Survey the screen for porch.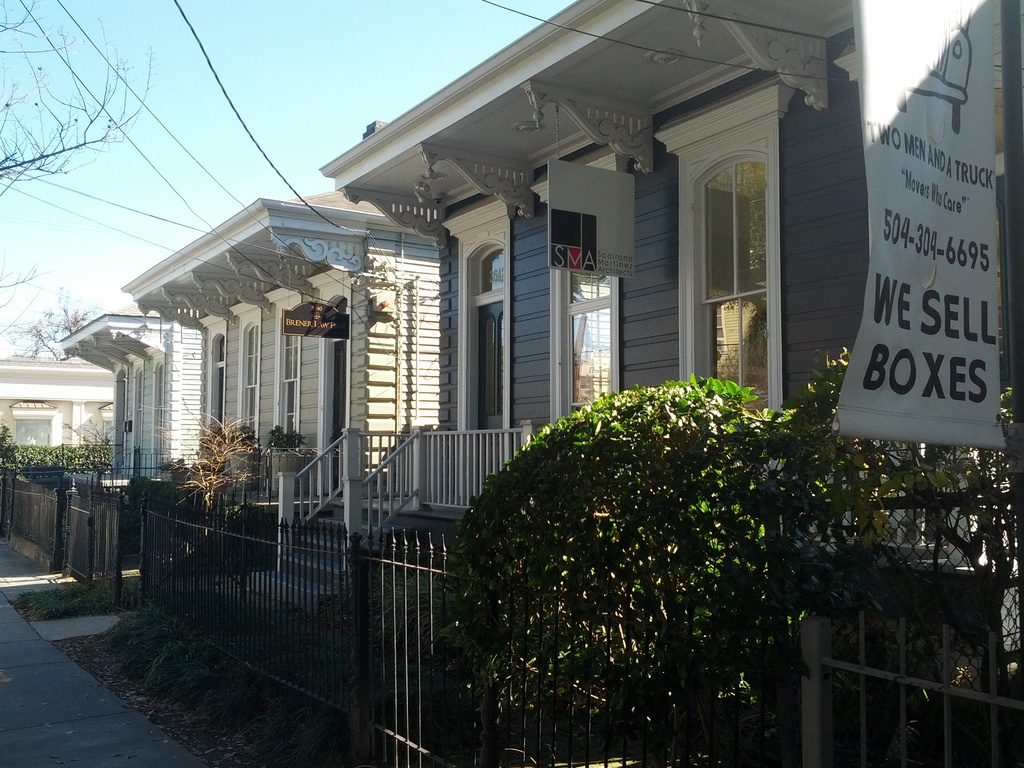
Survey found: [left=97, top=458, right=156, bottom=500].
